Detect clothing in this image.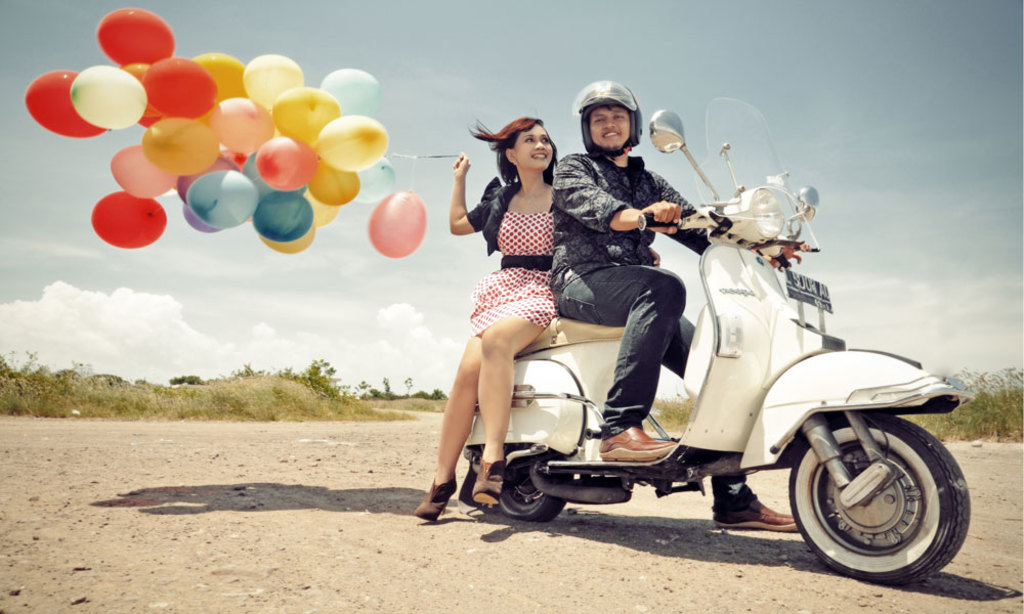
Detection: 468, 148, 572, 365.
